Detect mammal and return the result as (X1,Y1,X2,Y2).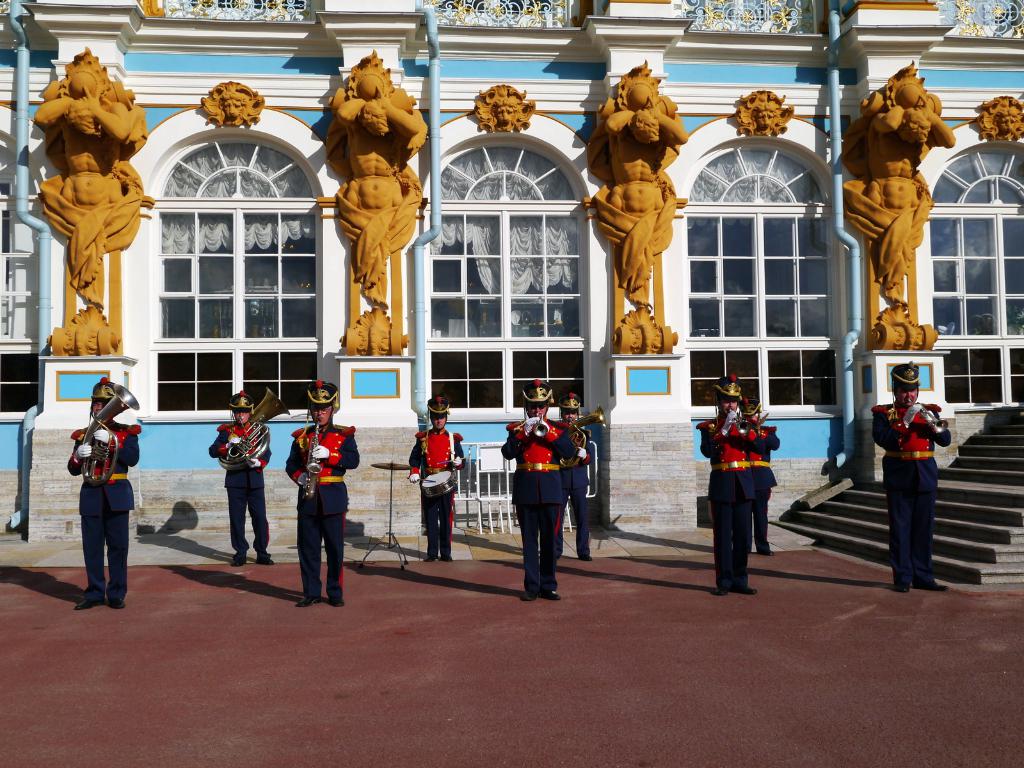
(495,377,582,604).
